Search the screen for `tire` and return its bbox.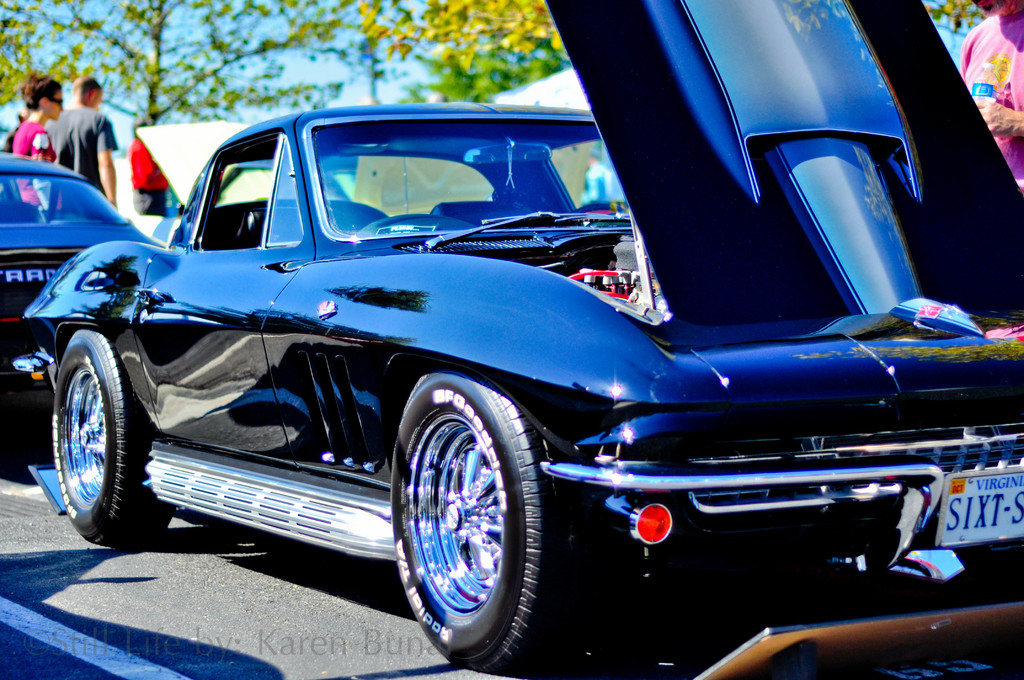
Found: bbox=(48, 324, 172, 542).
